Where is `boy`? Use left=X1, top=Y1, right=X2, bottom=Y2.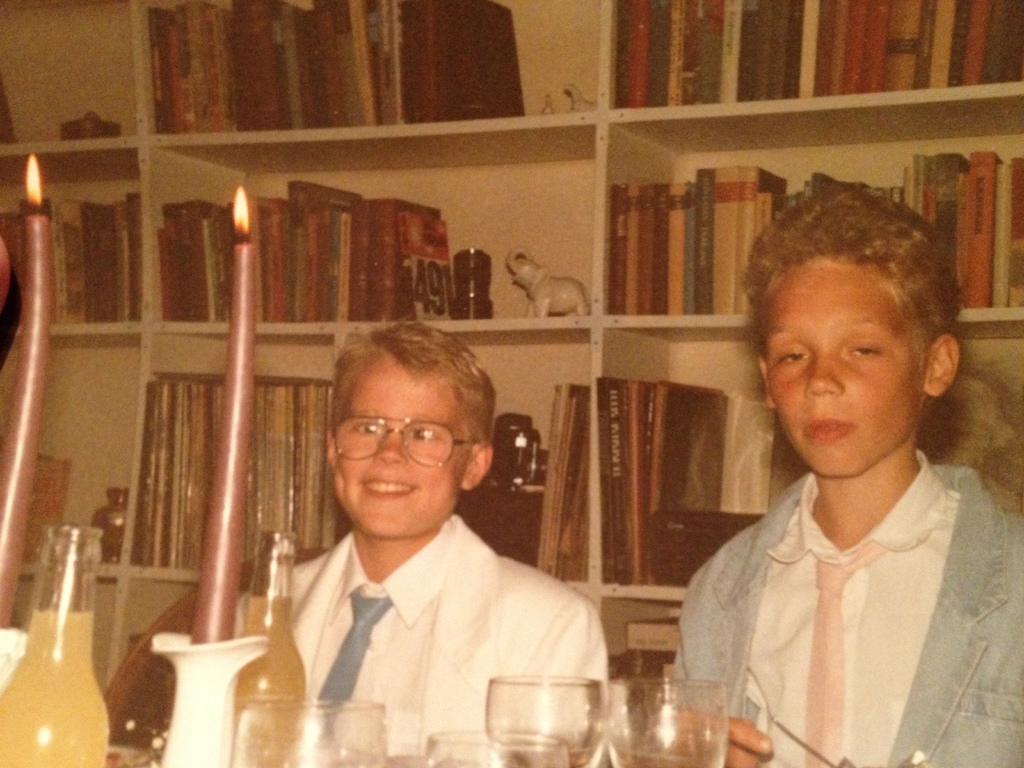
left=239, top=318, right=607, bottom=751.
